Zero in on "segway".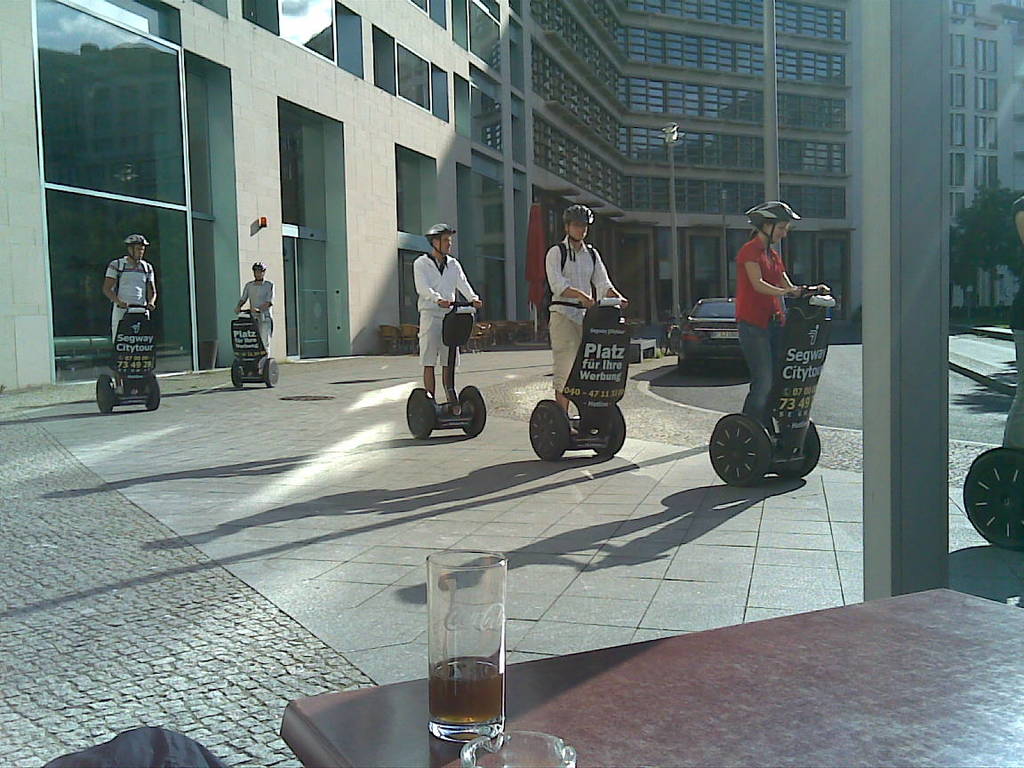
Zeroed in: <bbox>412, 300, 488, 442</bbox>.
